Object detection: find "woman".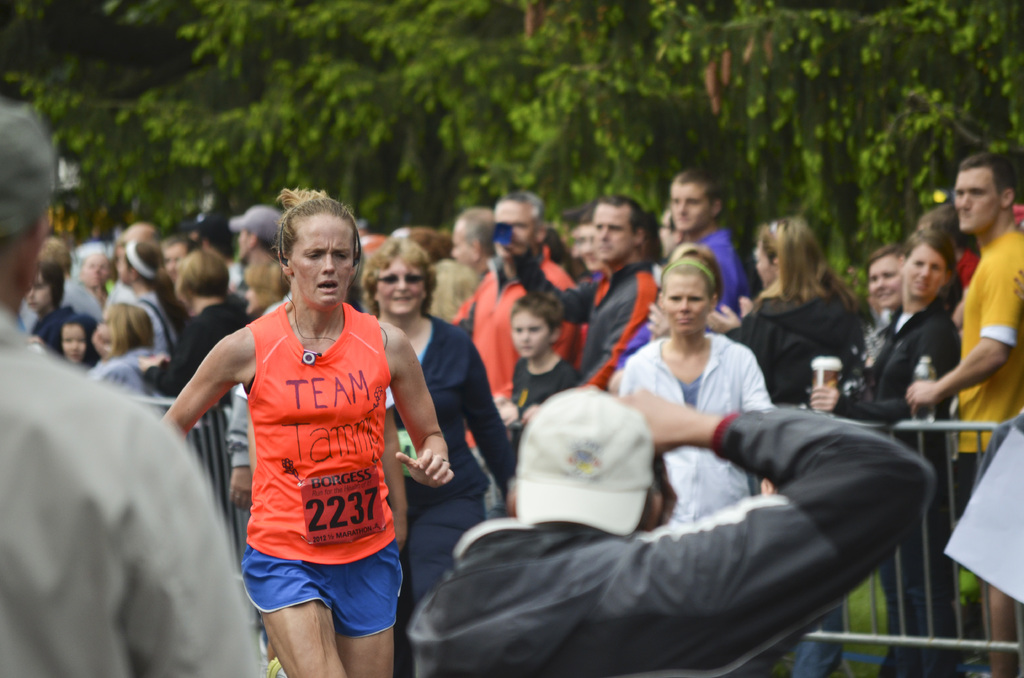
<region>618, 243, 778, 524</region>.
